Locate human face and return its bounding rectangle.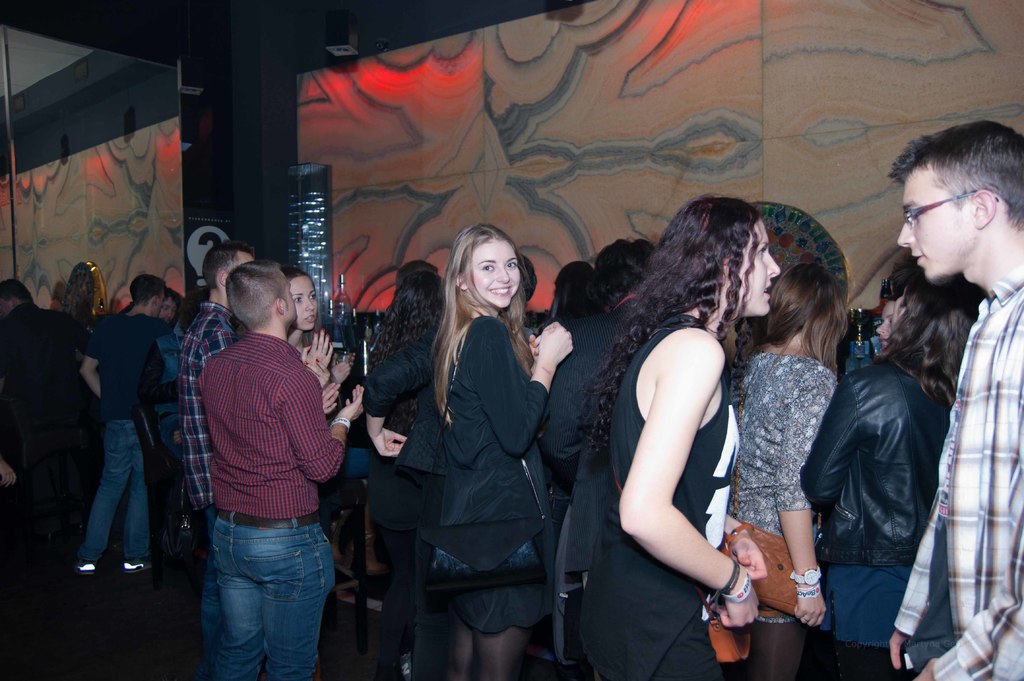
detection(282, 273, 299, 328).
